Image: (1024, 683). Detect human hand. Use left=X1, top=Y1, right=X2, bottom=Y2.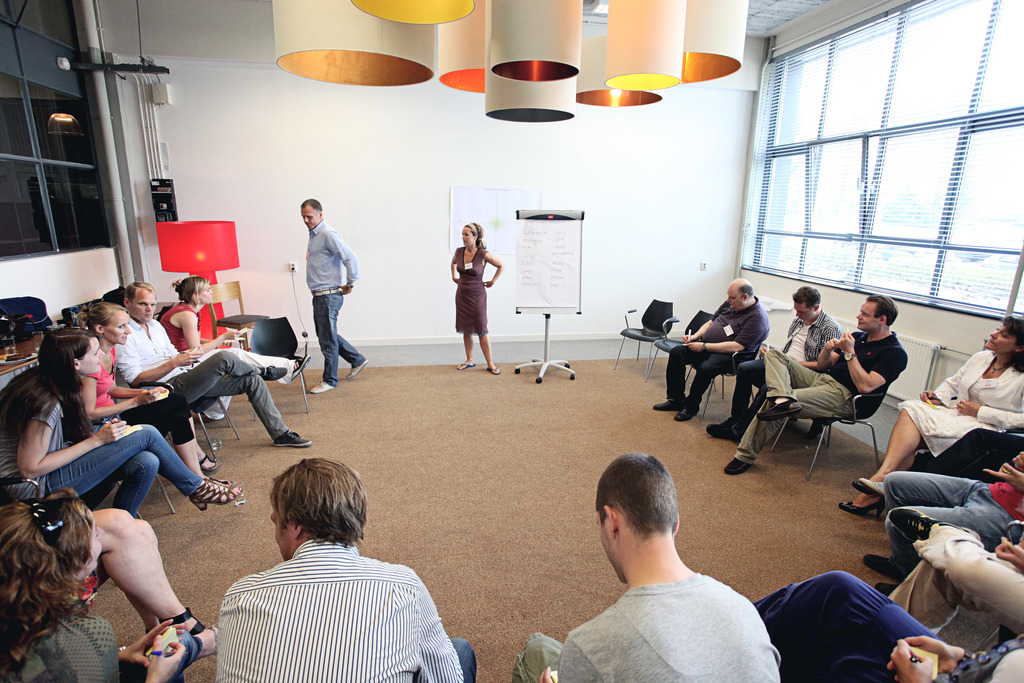
left=338, top=285, right=353, bottom=294.
